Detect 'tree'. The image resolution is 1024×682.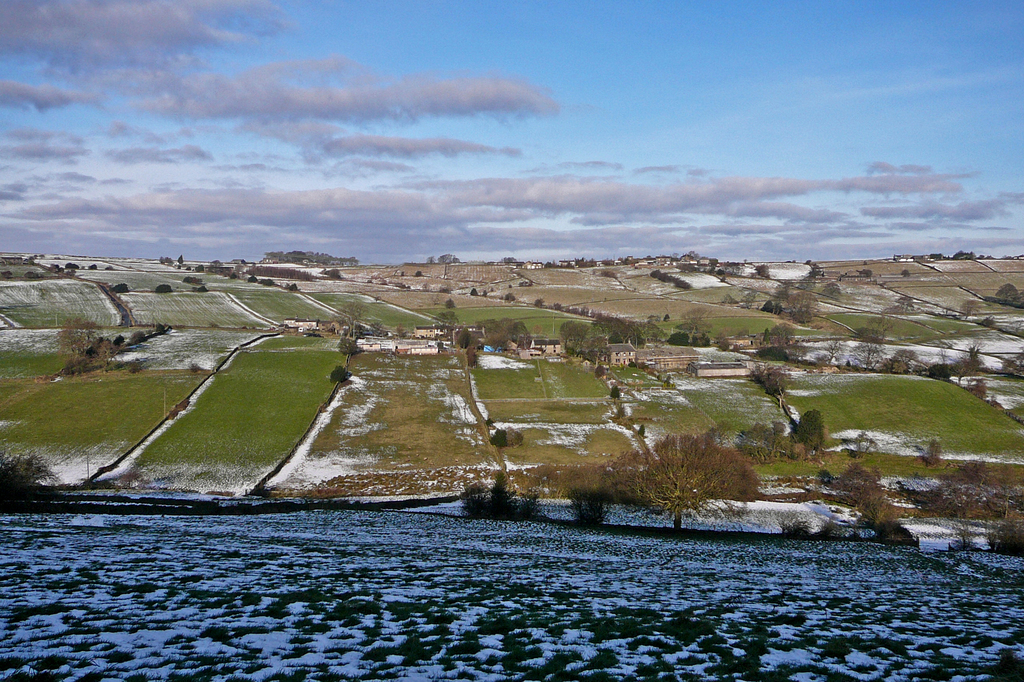
<region>950, 352, 975, 383</region>.
